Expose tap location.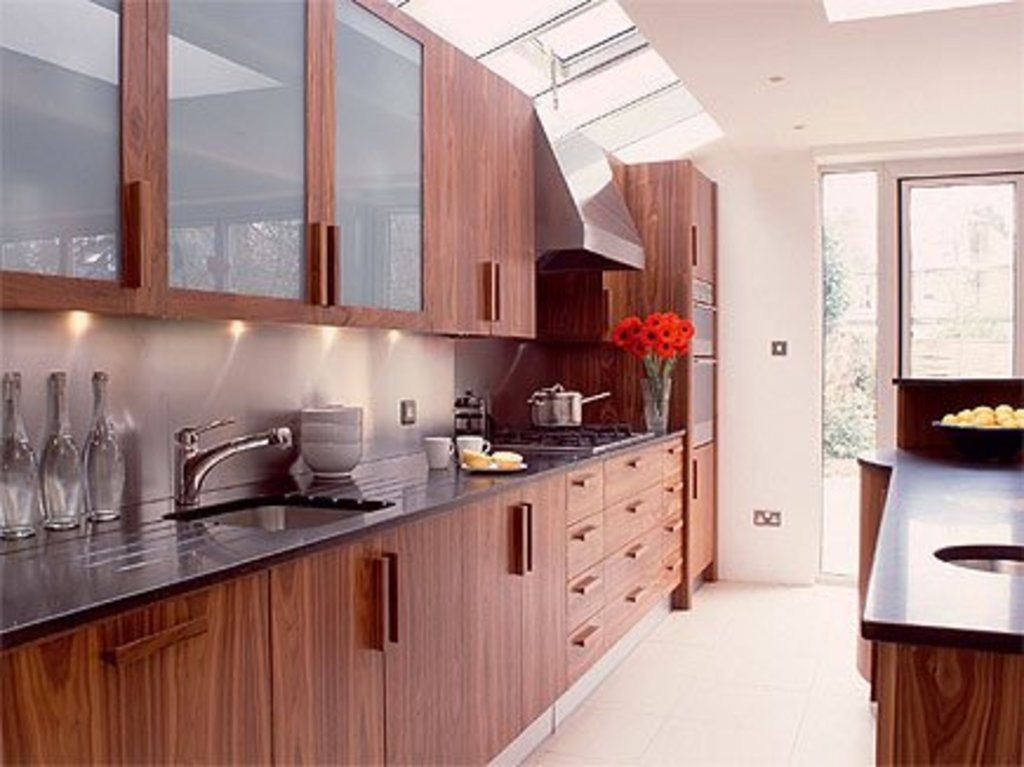
Exposed at <bbox>169, 423, 304, 536</bbox>.
